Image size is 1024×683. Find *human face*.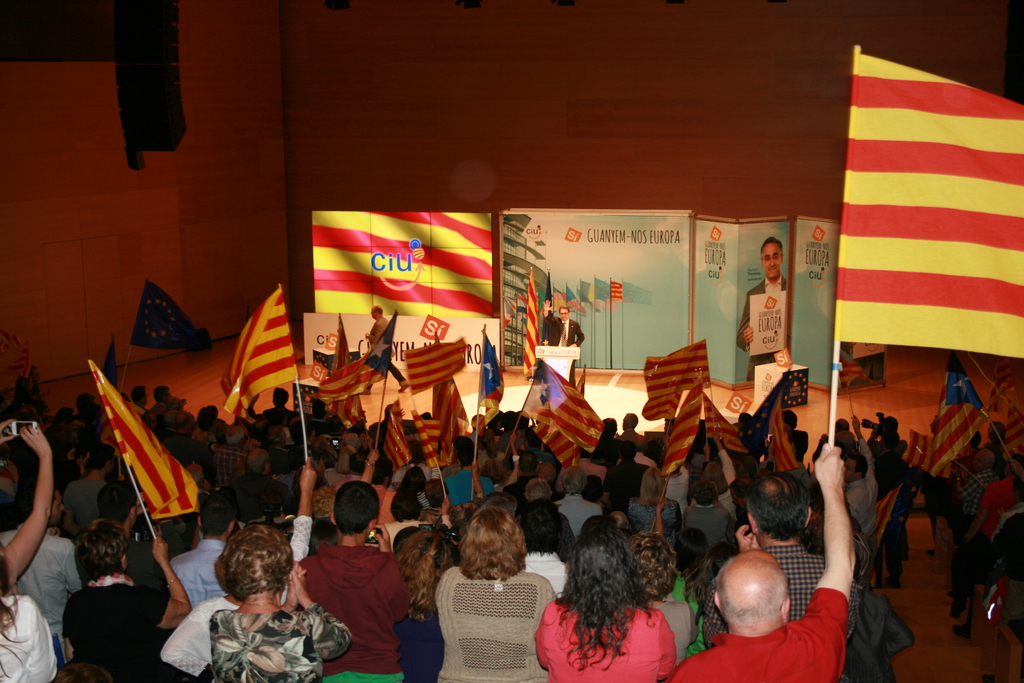
[x1=847, y1=460, x2=857, y2=483].
